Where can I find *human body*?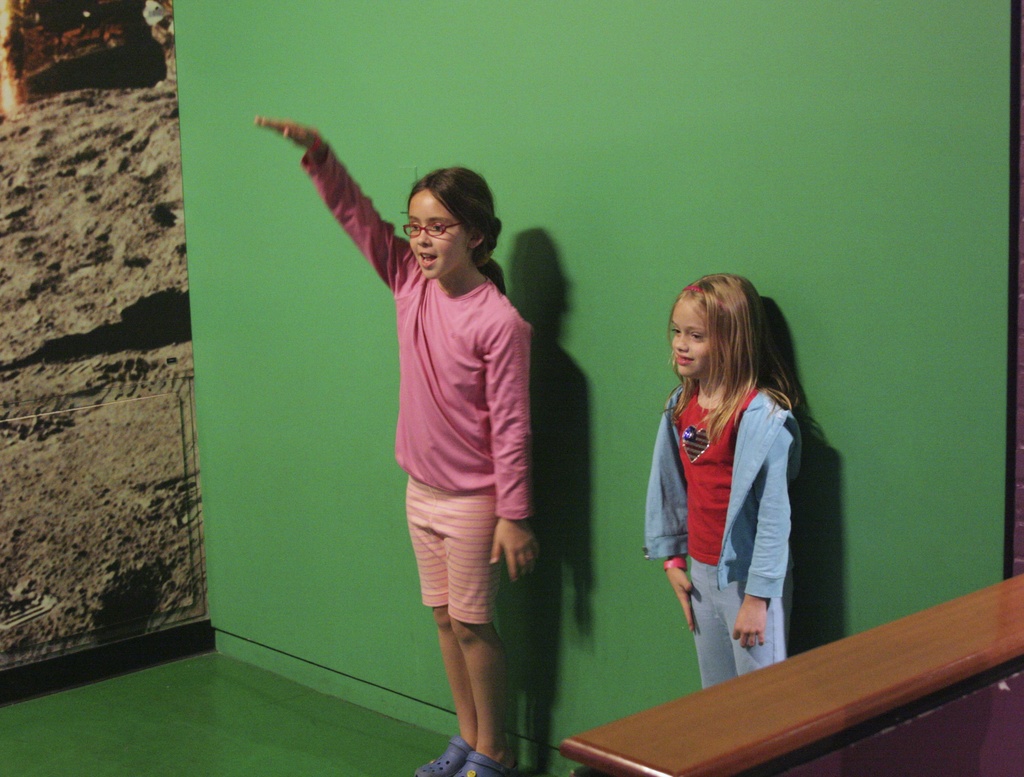
You can find it at (x1=308, y1=121, x2=602, y2=758).
